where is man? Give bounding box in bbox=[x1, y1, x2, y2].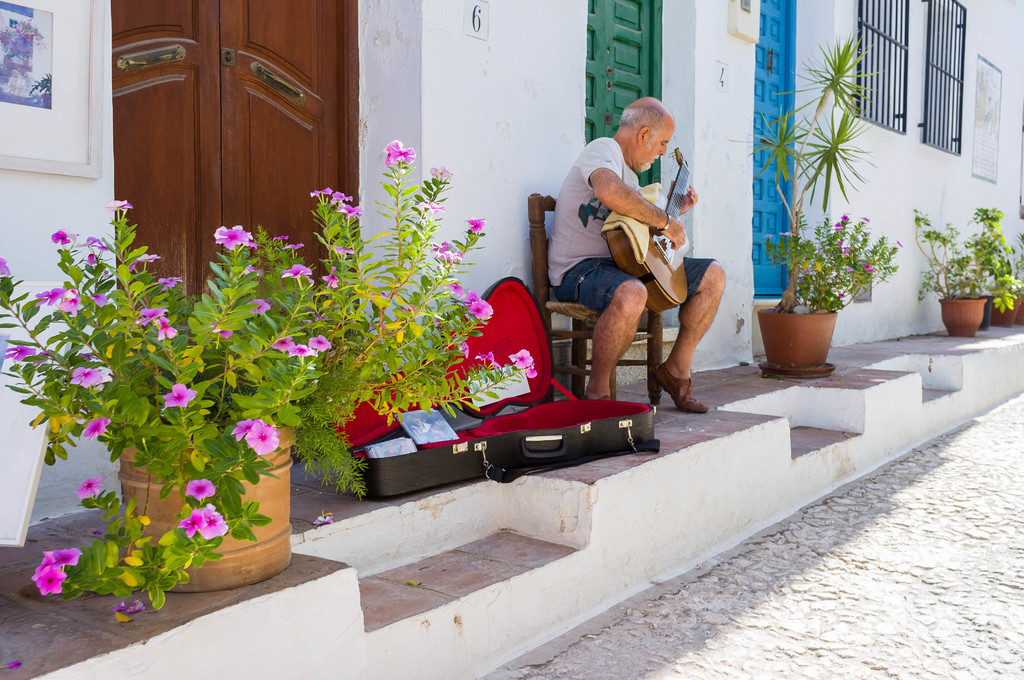
bbox=[557, 88, 737, 432].
